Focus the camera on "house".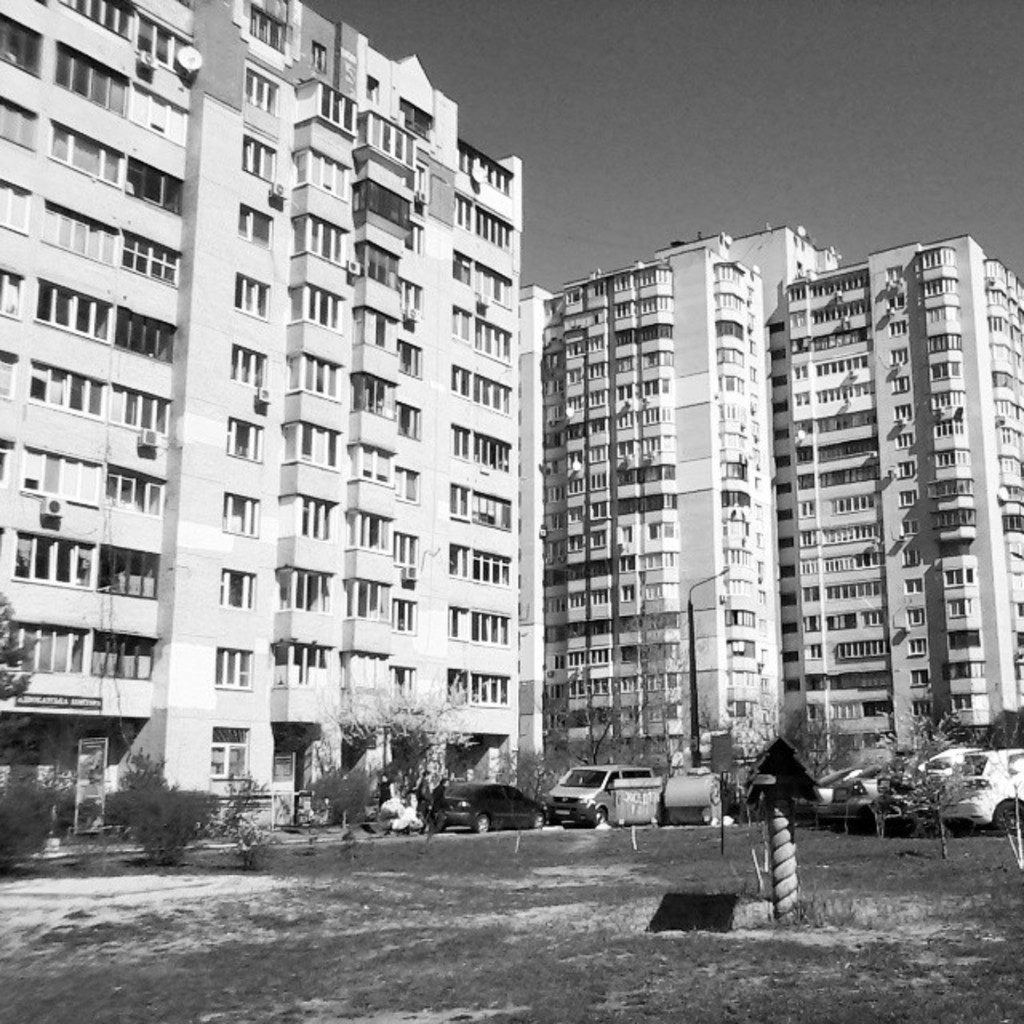
Focus region: bbox=[59, 67, 610, 816].
